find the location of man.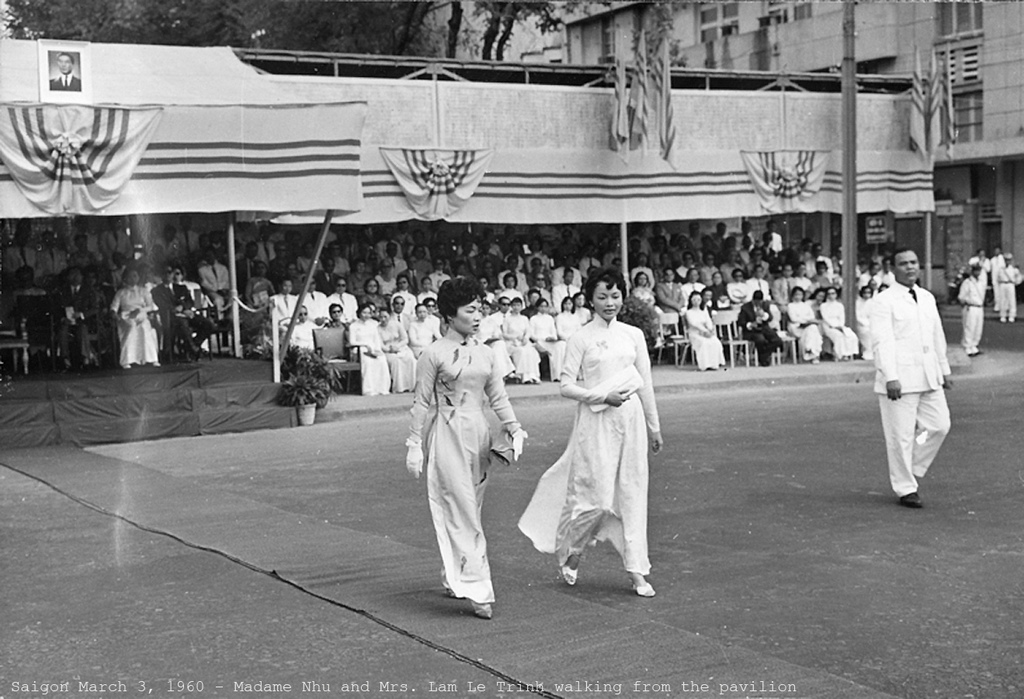
Location: (303, 276, 328, 319).
